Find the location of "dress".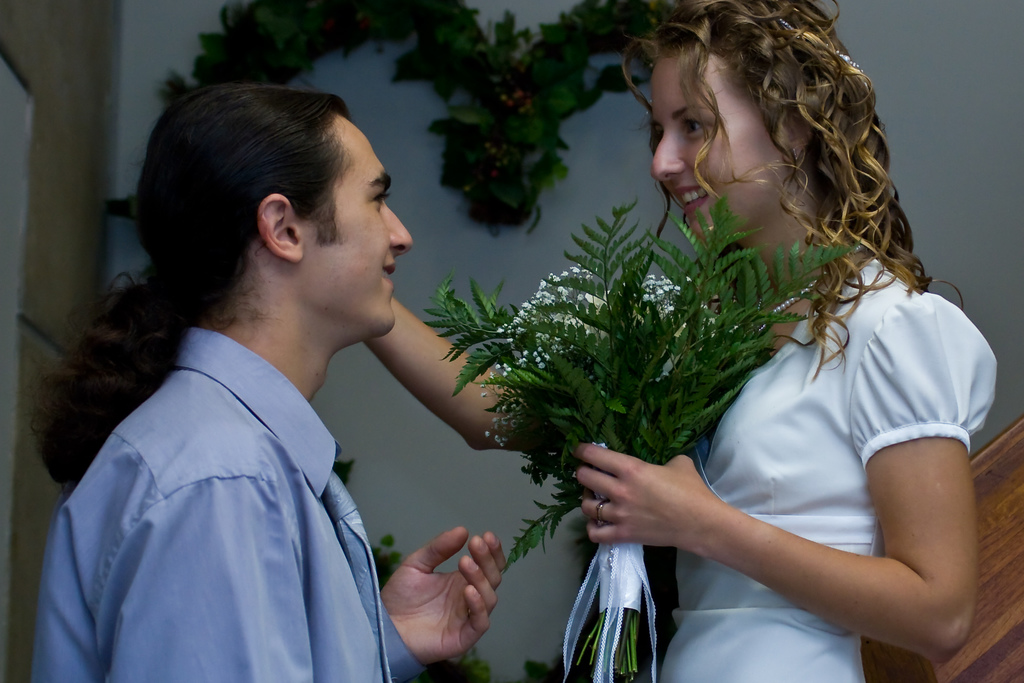
Location: 657/243/1000/682.
